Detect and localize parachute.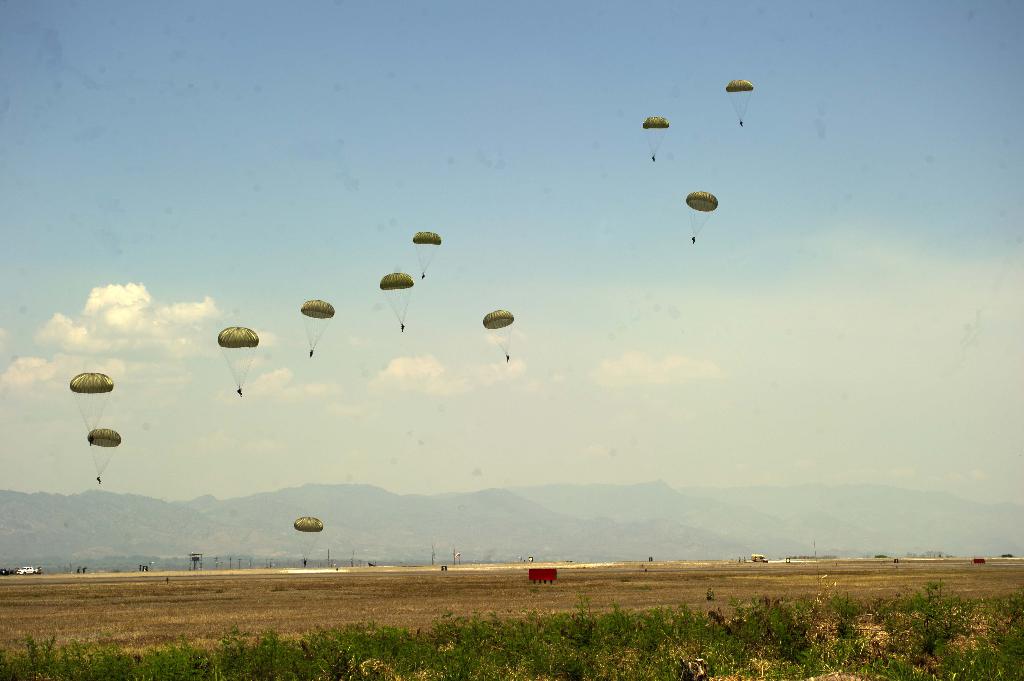
Localized at box=[725, 80, 753, 127].
